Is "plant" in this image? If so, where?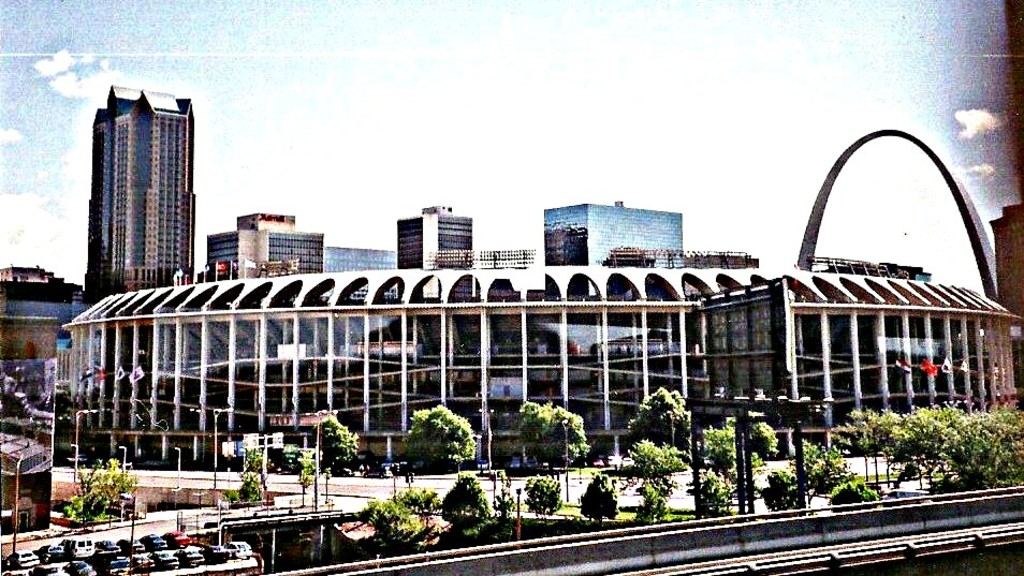
Yes, at l=493, t=479, r=522, b=540.
